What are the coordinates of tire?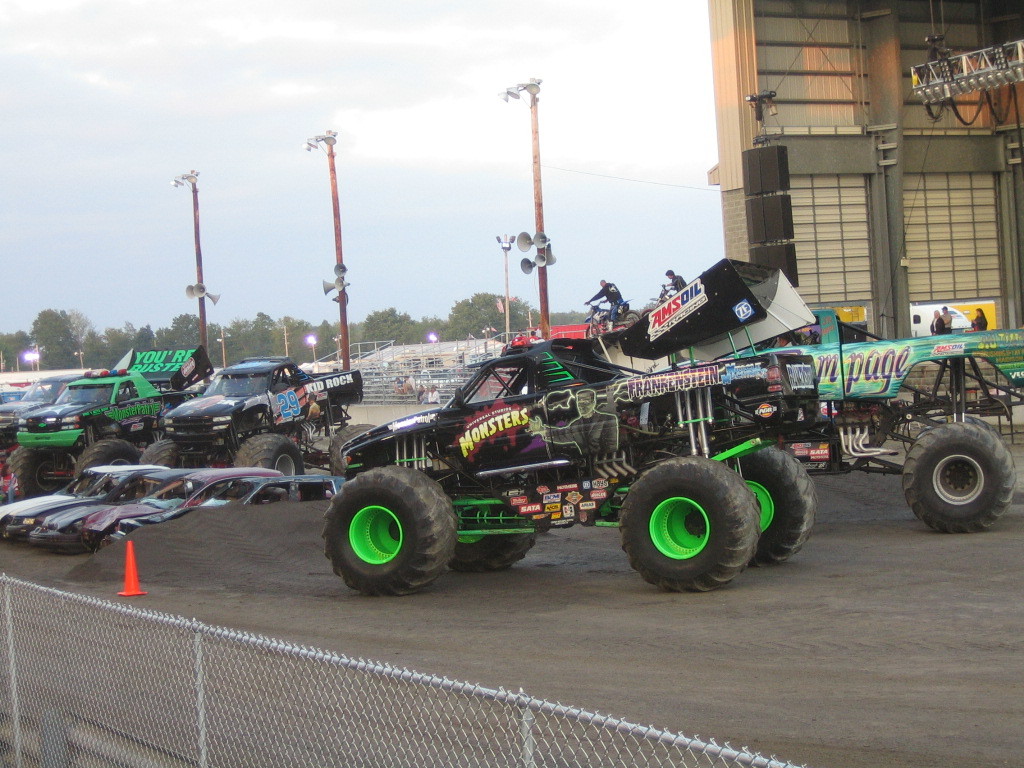
bbox=[323, 459, 455, 597].
